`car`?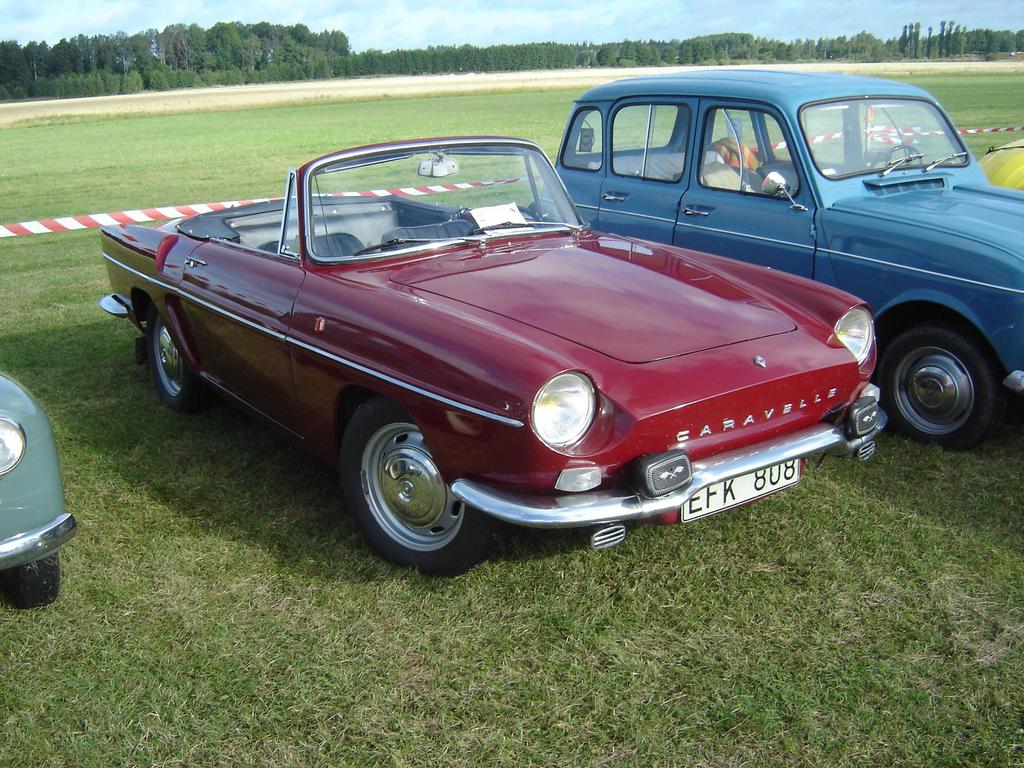
l=528, t=72, r=1023, b=446
